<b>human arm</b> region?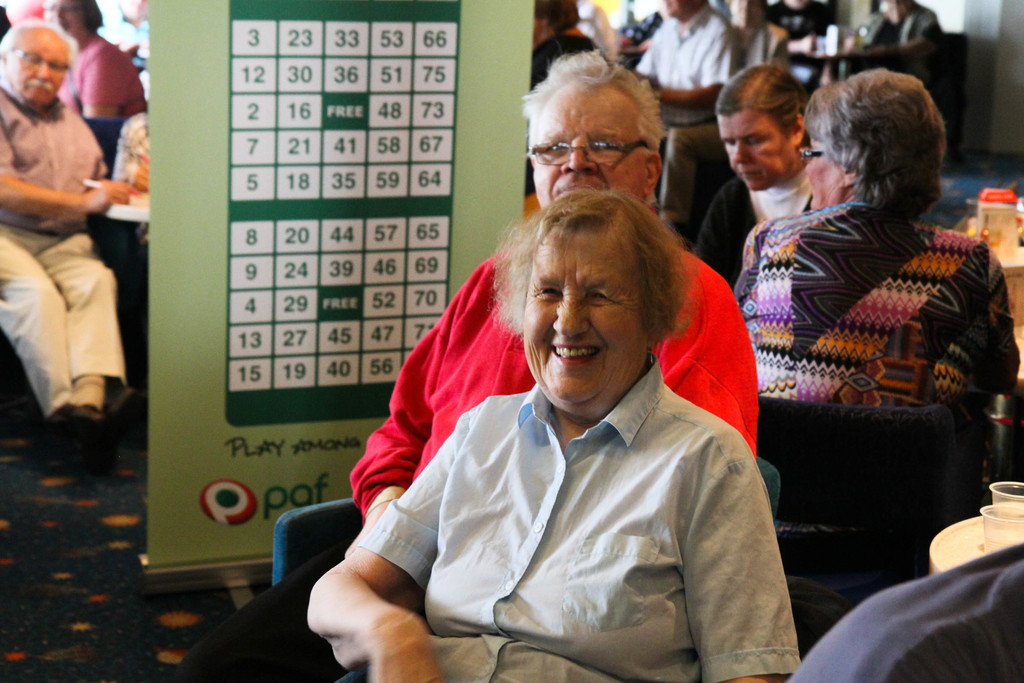
rect(645, 23, 739, 108)
